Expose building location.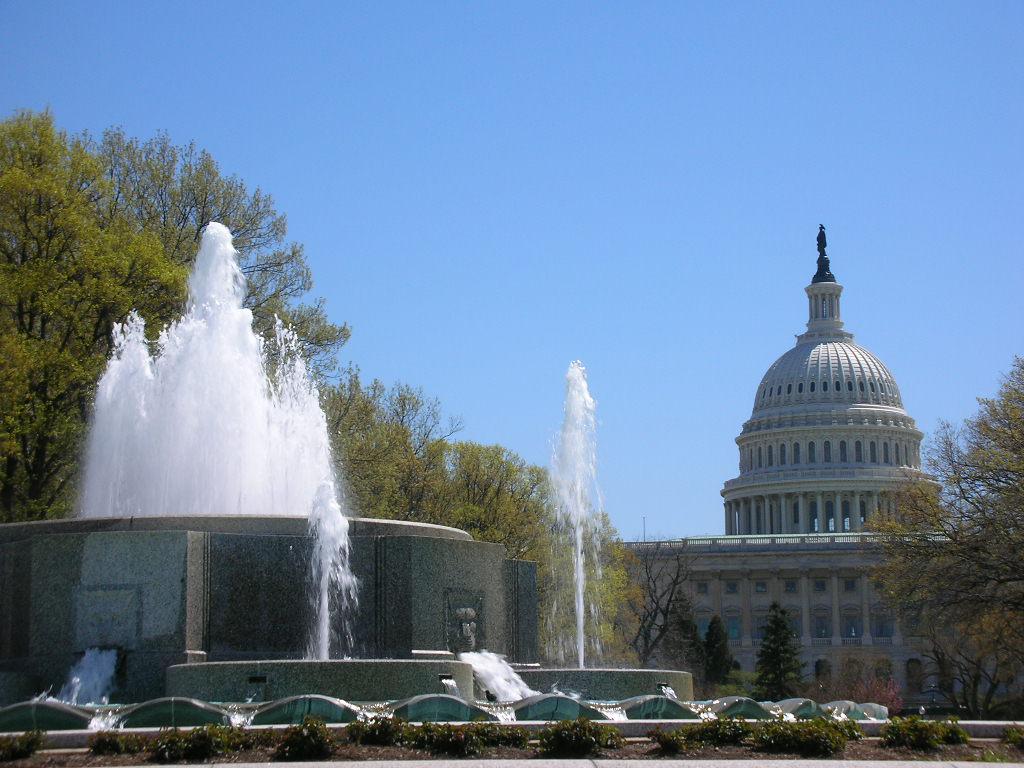
Exposed at [574,225,1001,704].
